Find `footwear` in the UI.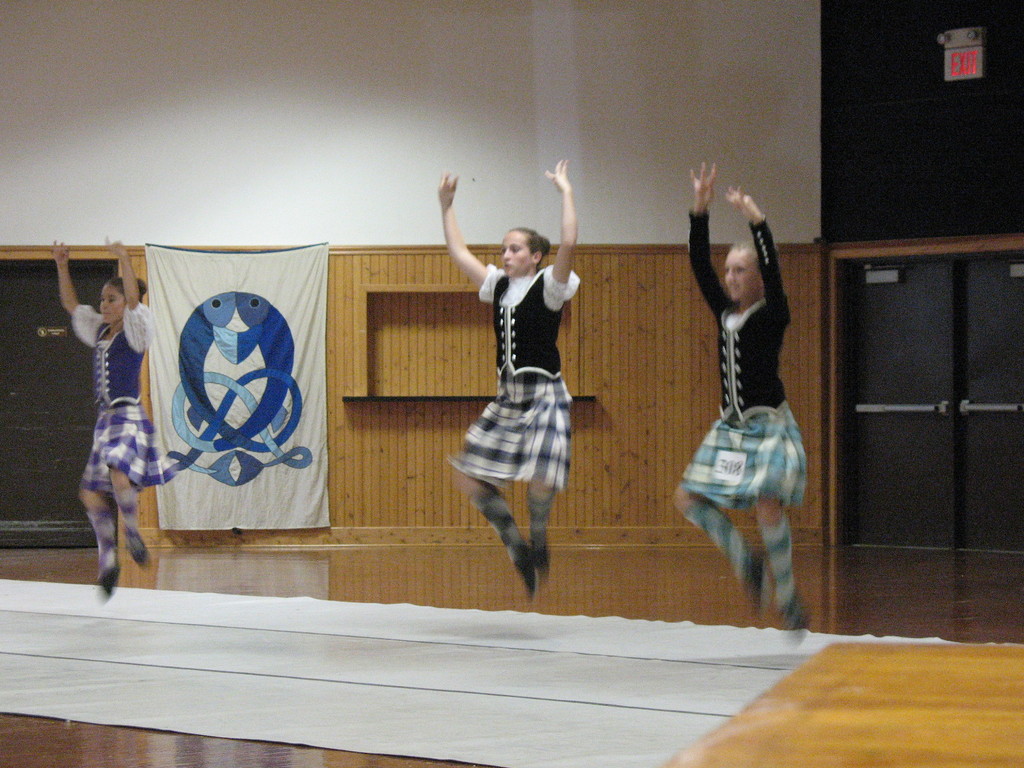
UI element at {"x1": 509, "y1": 550, "x2": 538, "y2": 601}.
